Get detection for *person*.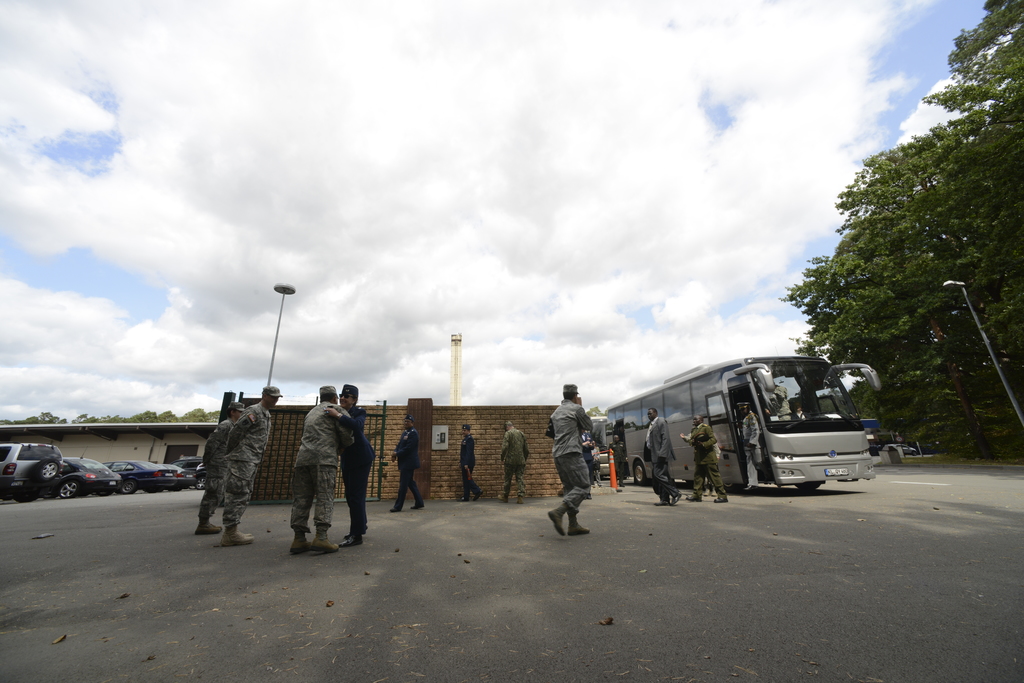
Detection: bbox=(642, 408, 678, 503).
